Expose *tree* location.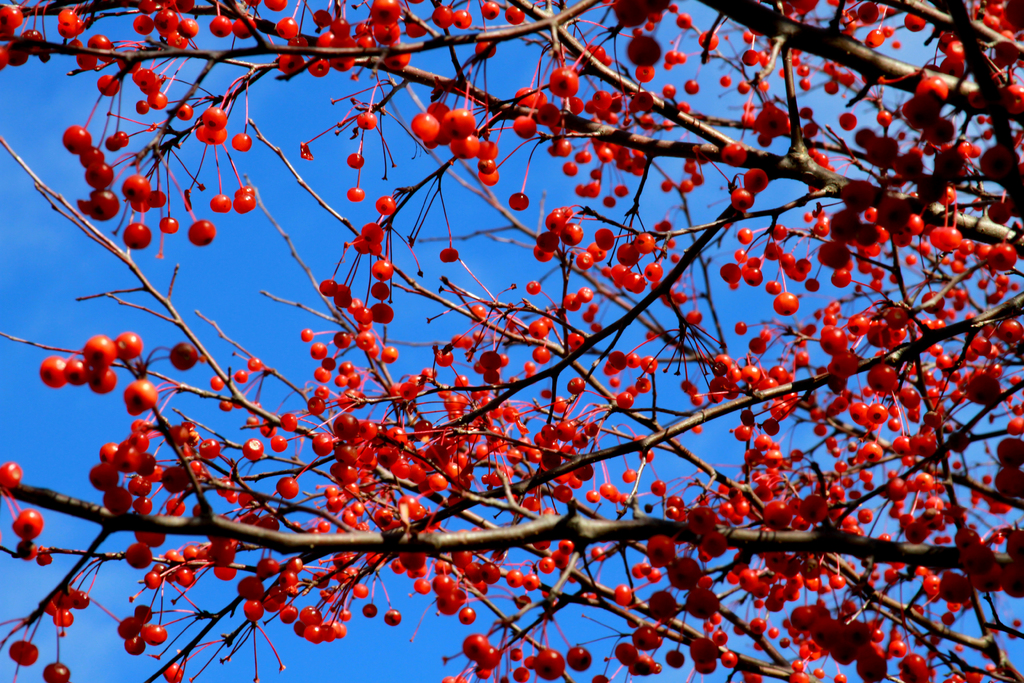
Exposed at bbox=[29, 8, 1023, 682].
